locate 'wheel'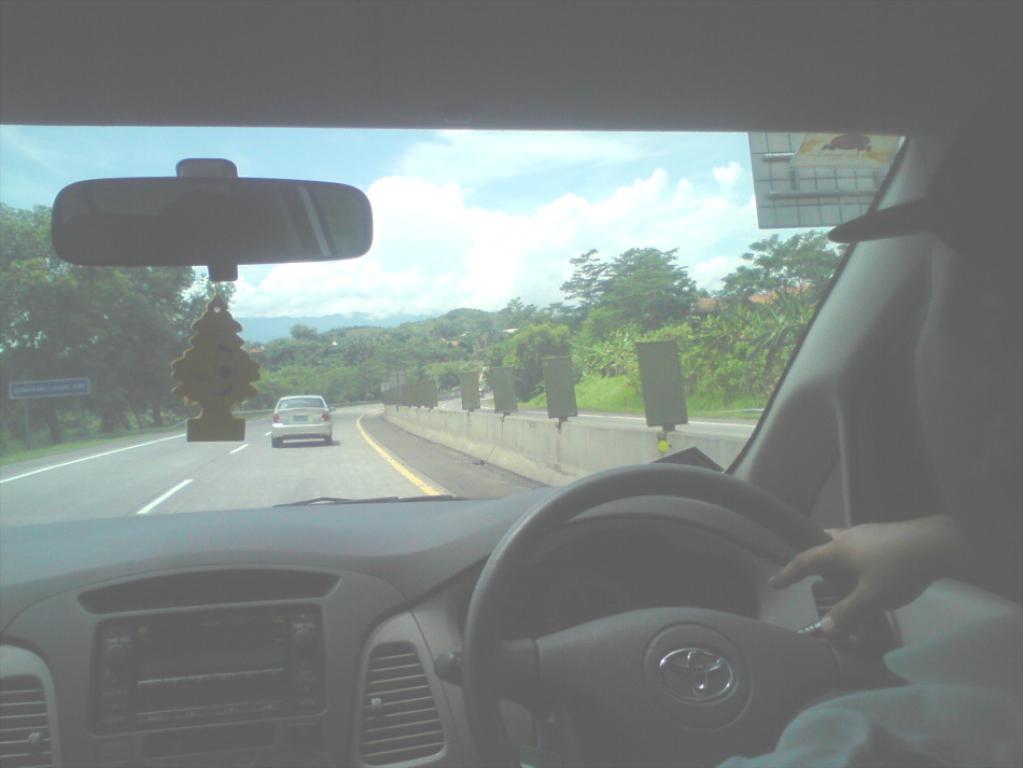
left=270, top=436, right=282, bottom=447
